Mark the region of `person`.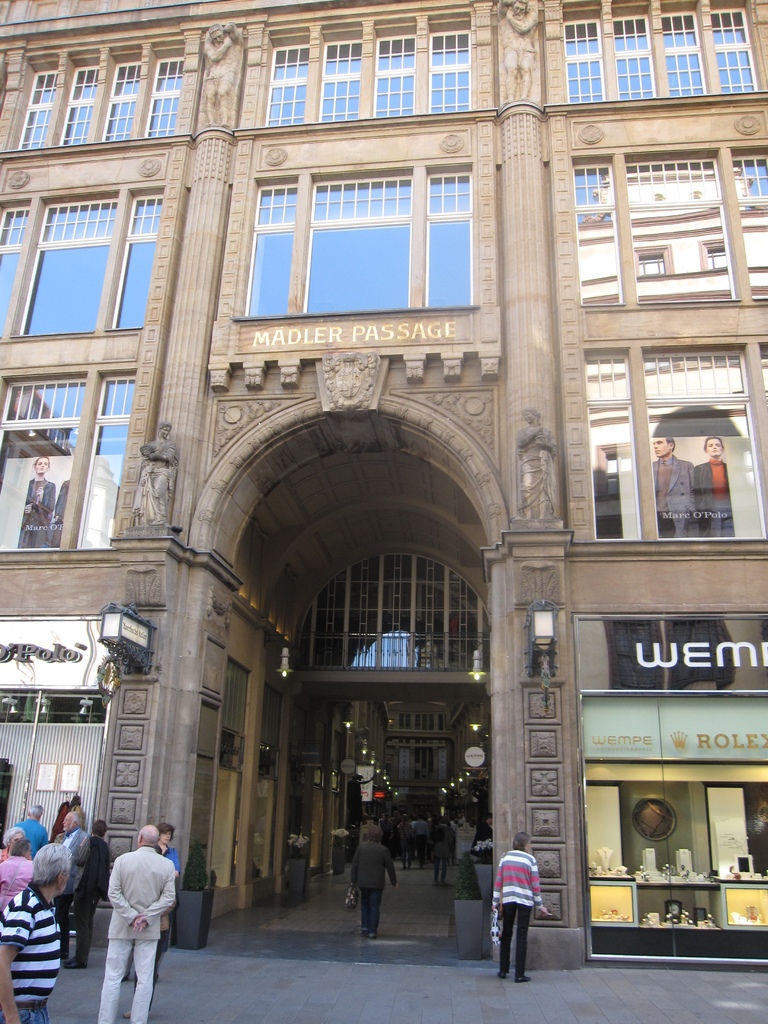
Region: select_region(379, 808, 386, 845).
